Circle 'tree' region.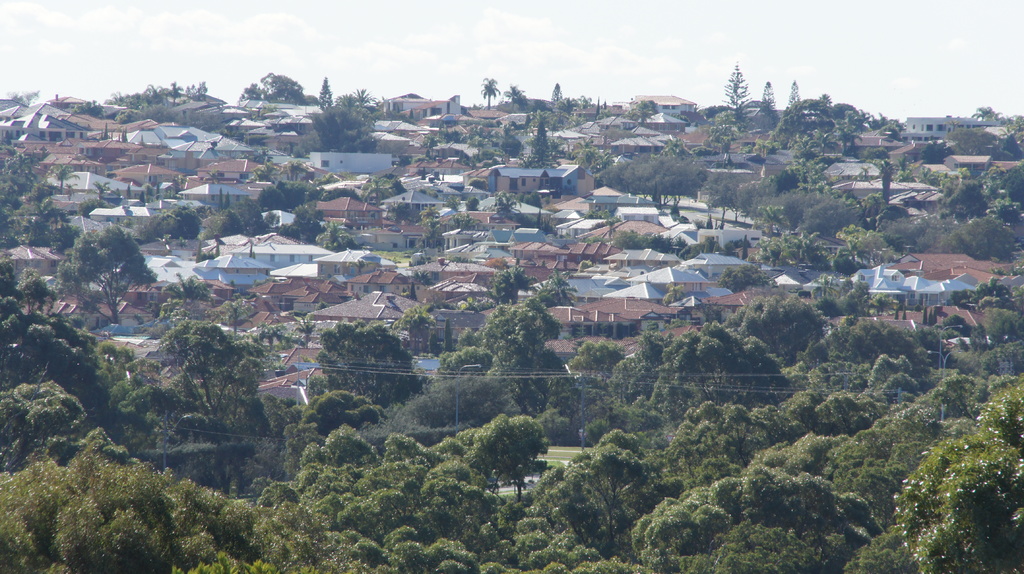
Region: pyautogui.locateOnScreen(294, 316, 320, 349).
